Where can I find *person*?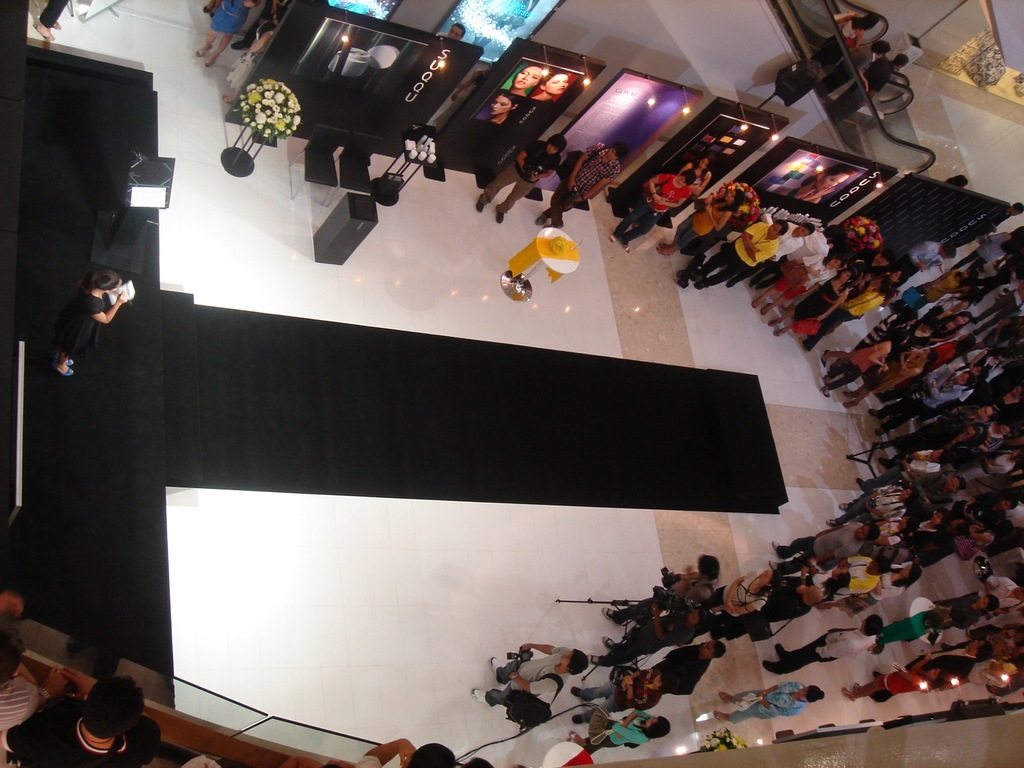
You can find it at bbox(758, 607, 881, 679).
